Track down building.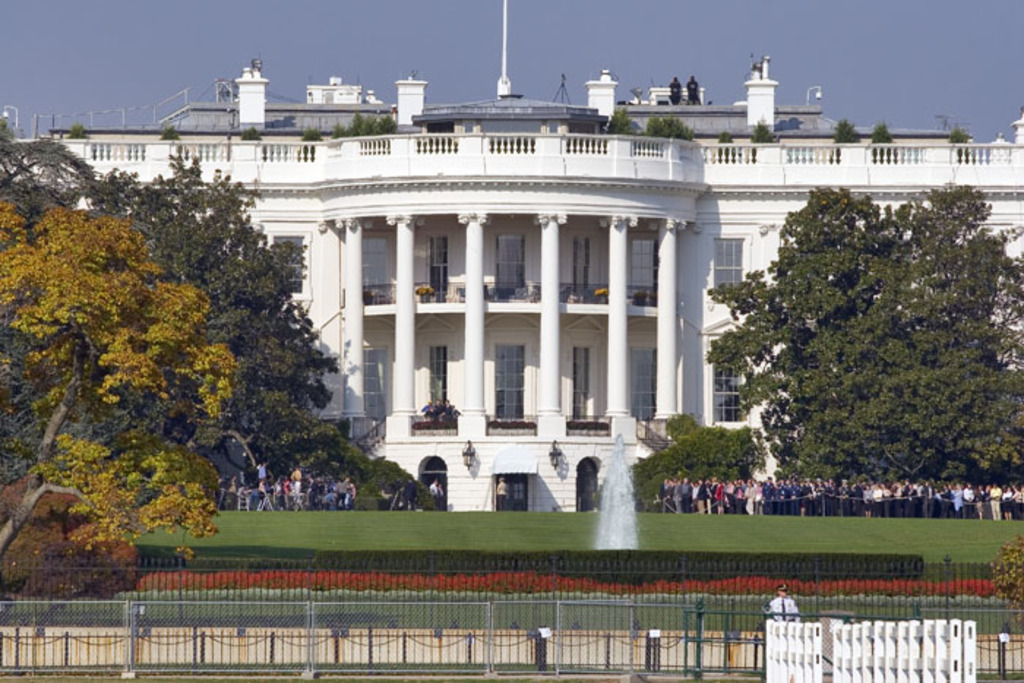
Tracked to (left=0, top=0, right=1023, bottom=512).
